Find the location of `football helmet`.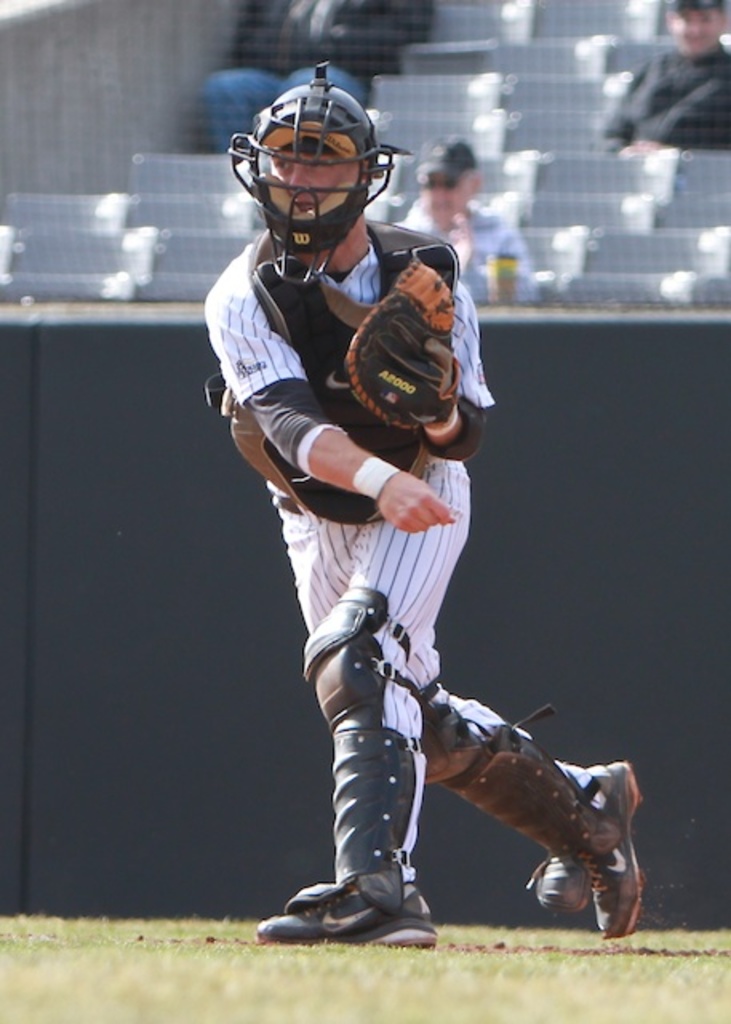
Location: bbox=[234, 67, 389, 274].
